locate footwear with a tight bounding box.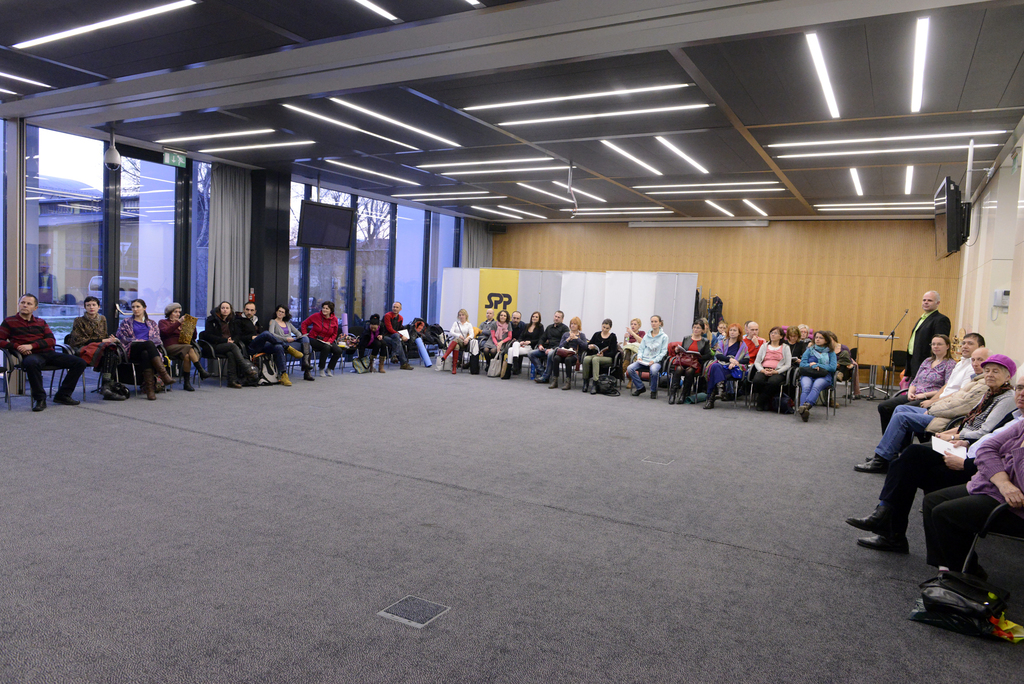
left=305, top=371, right=315, bottom=381.
